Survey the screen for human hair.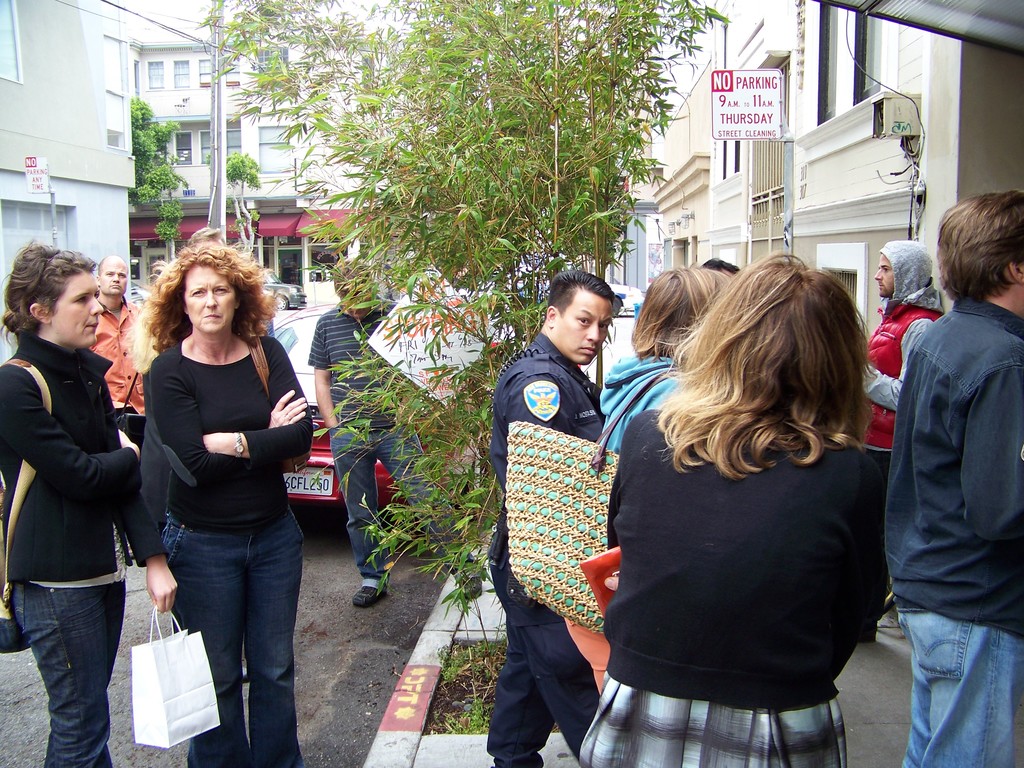
Survey found: pyautogui.locateOnScreen(628, 267, 730, 360).
